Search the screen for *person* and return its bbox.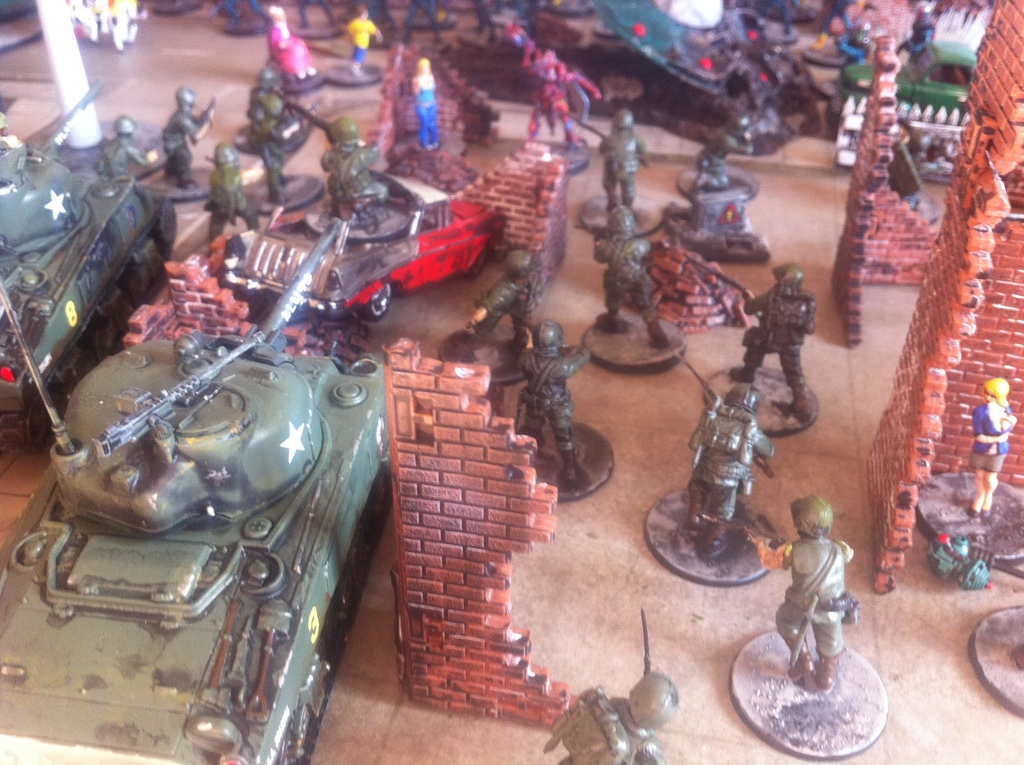
Found: <box>344,2,388,77</box>.
